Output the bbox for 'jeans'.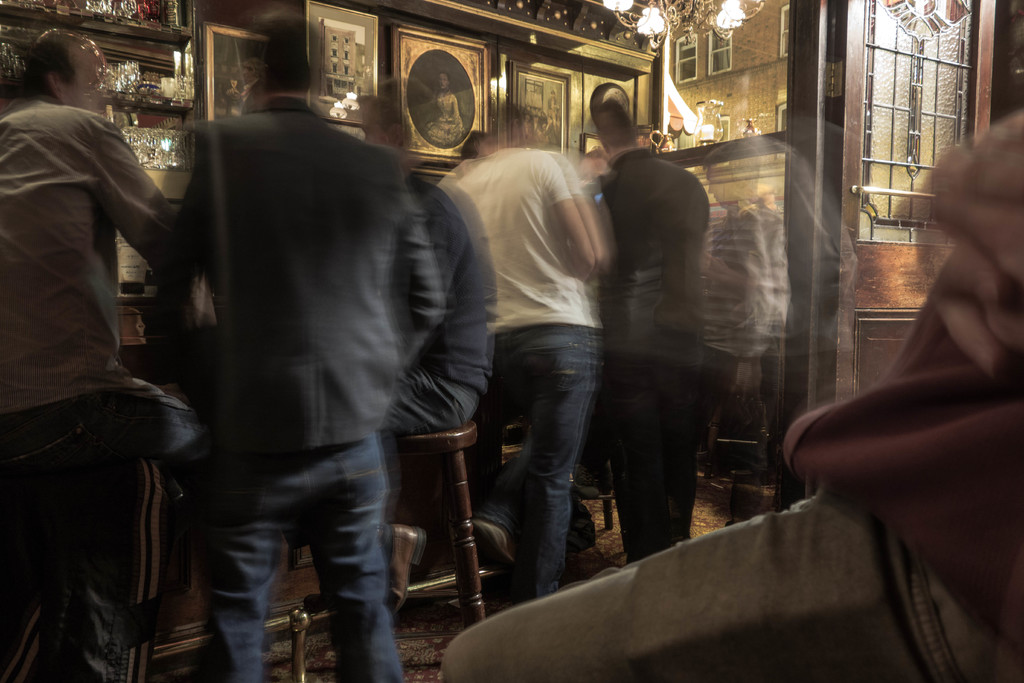
(608, 352, 698, 555).
